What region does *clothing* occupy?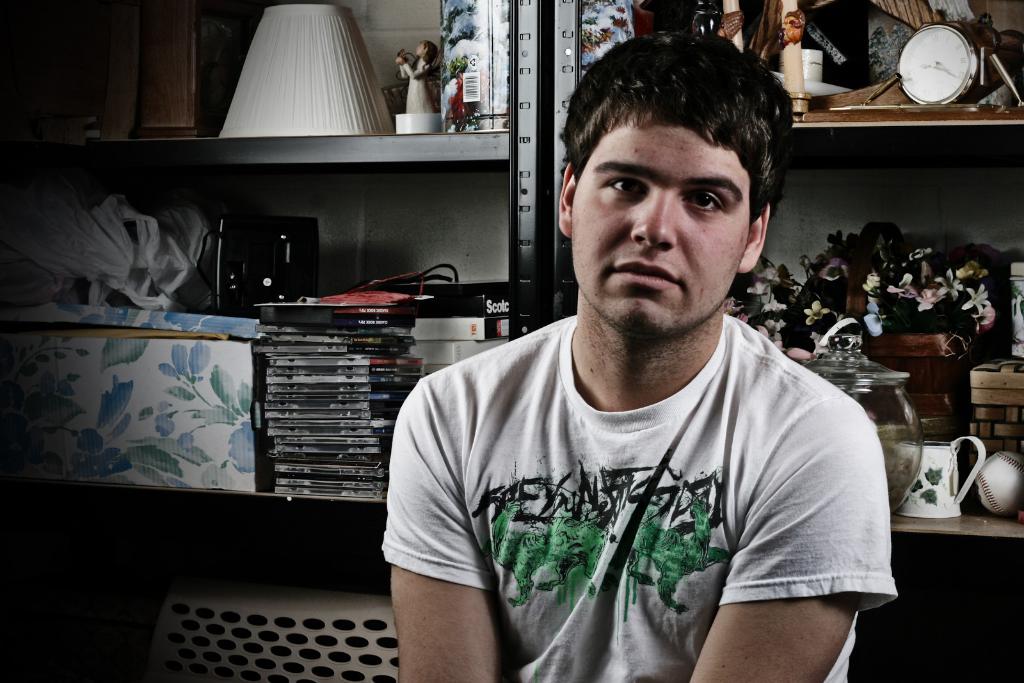
box=[355, 301, 896, 655].
